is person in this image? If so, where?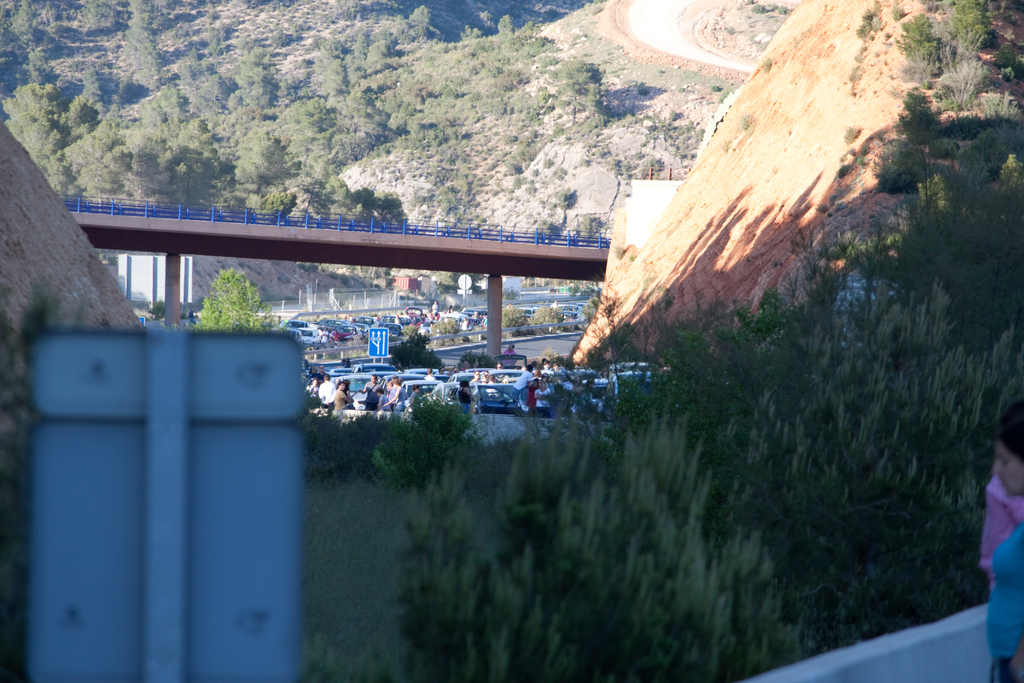
Yes, at (457, 357, 474, 370).
